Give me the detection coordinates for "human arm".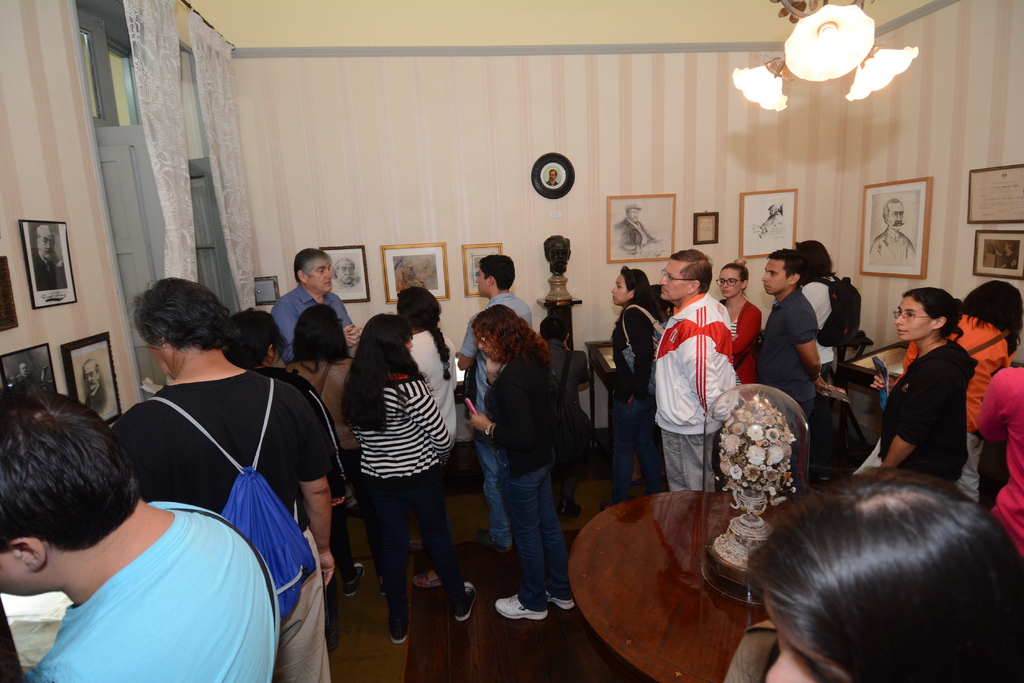
[401,374,448,456].
